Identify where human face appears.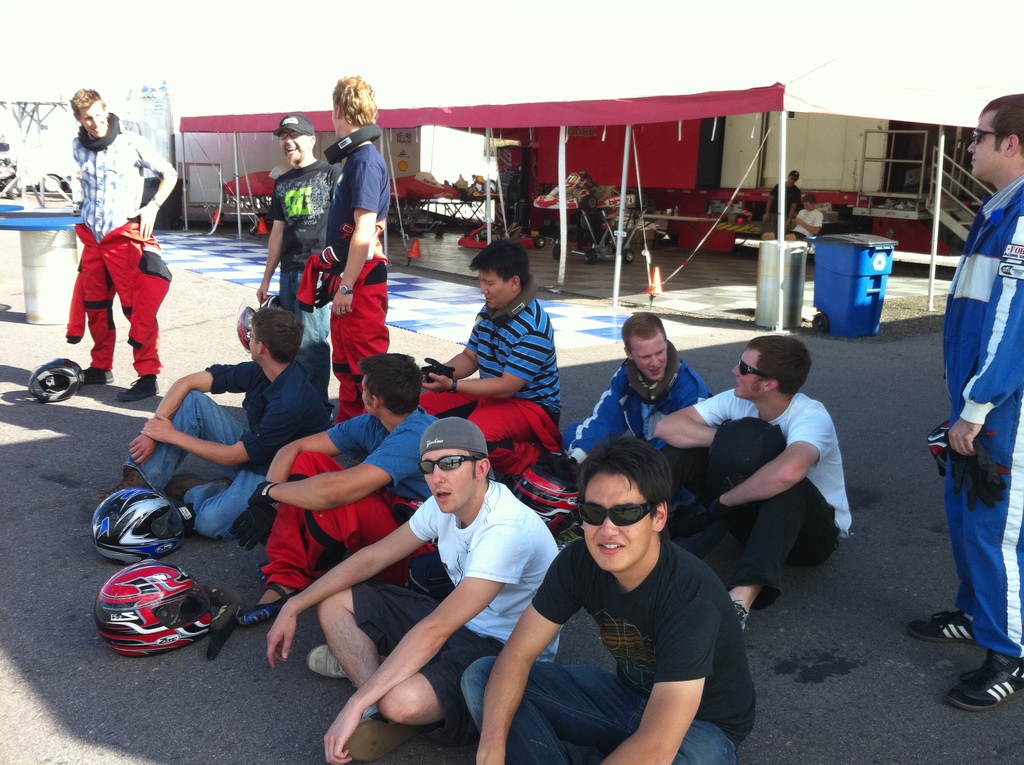
Appears at select_region(248, 327, 259, 363).
